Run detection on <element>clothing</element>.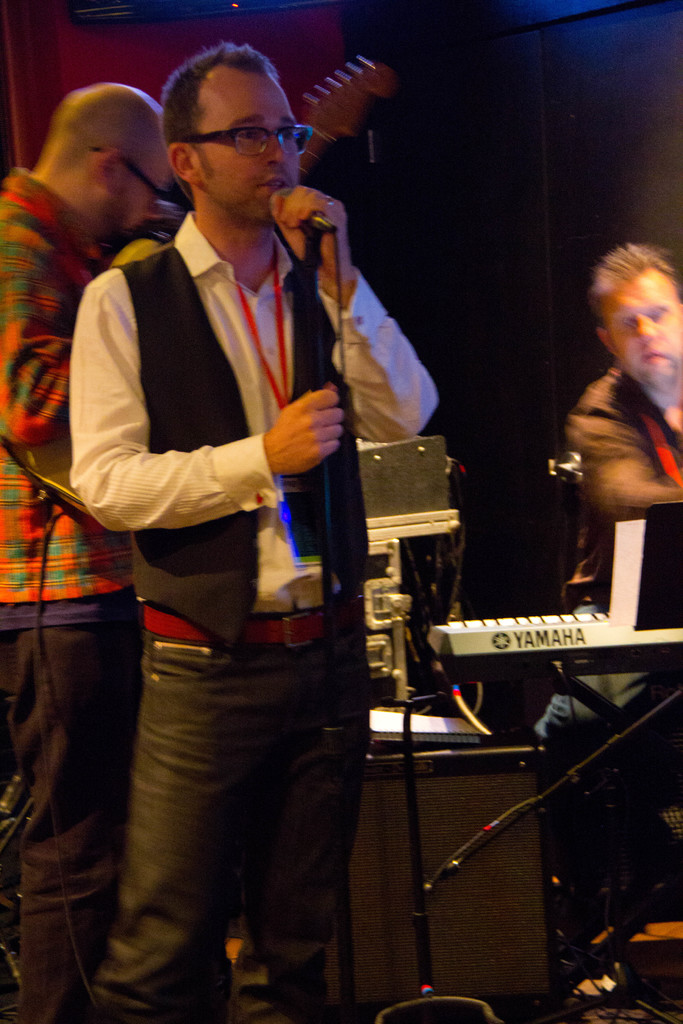
Result: bbox=(67, 211, 435, 607).
